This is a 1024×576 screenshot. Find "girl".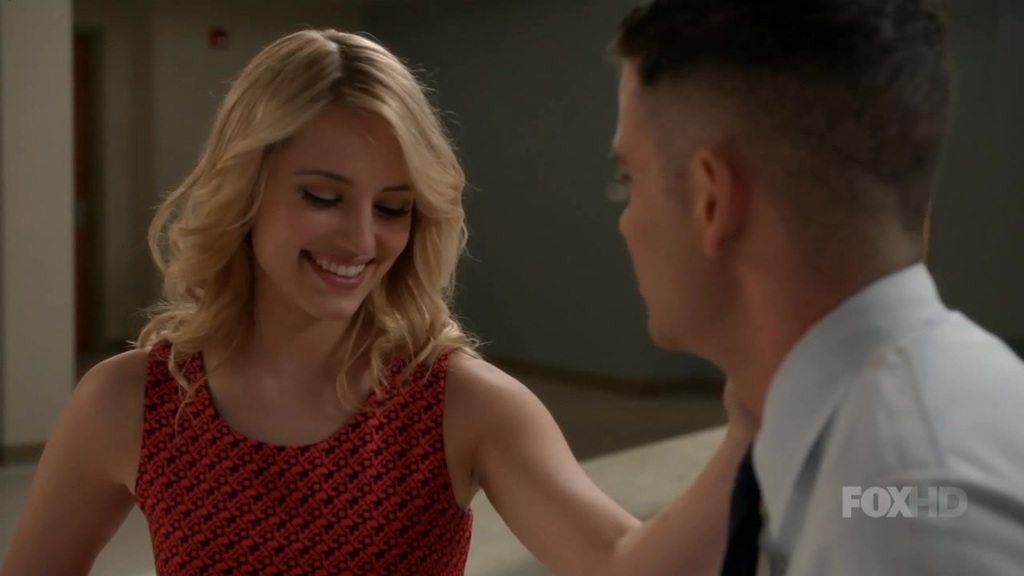
Bounding box: left=0, top=26, right=763, bottom=575.
